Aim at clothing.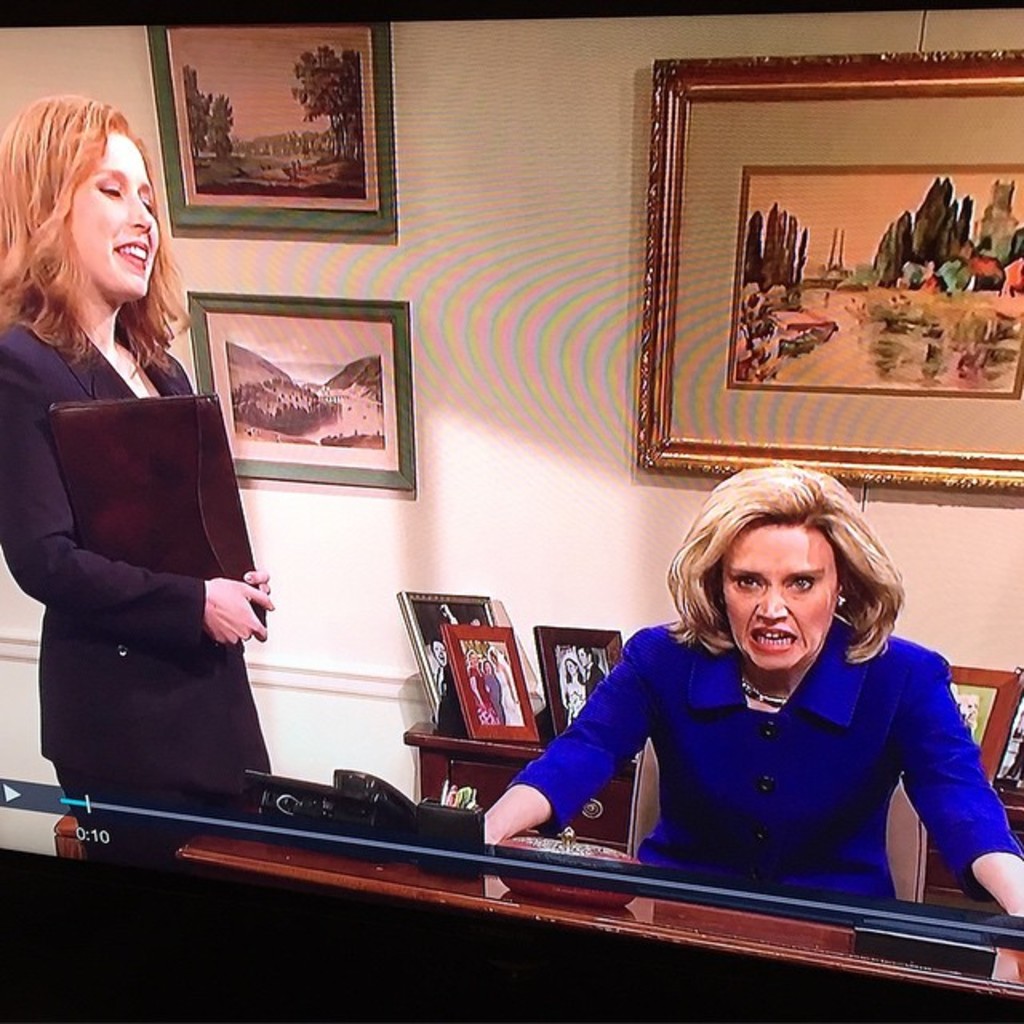
Aimed at [0, 309, 272, 811].
